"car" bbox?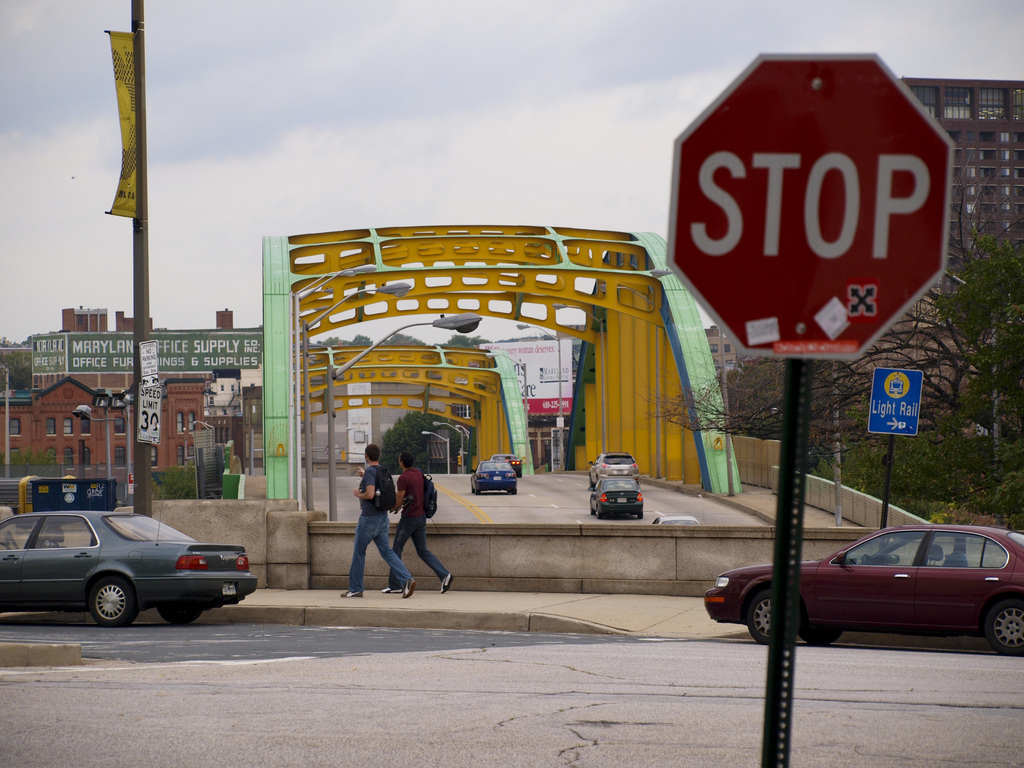
0:484:258:629
